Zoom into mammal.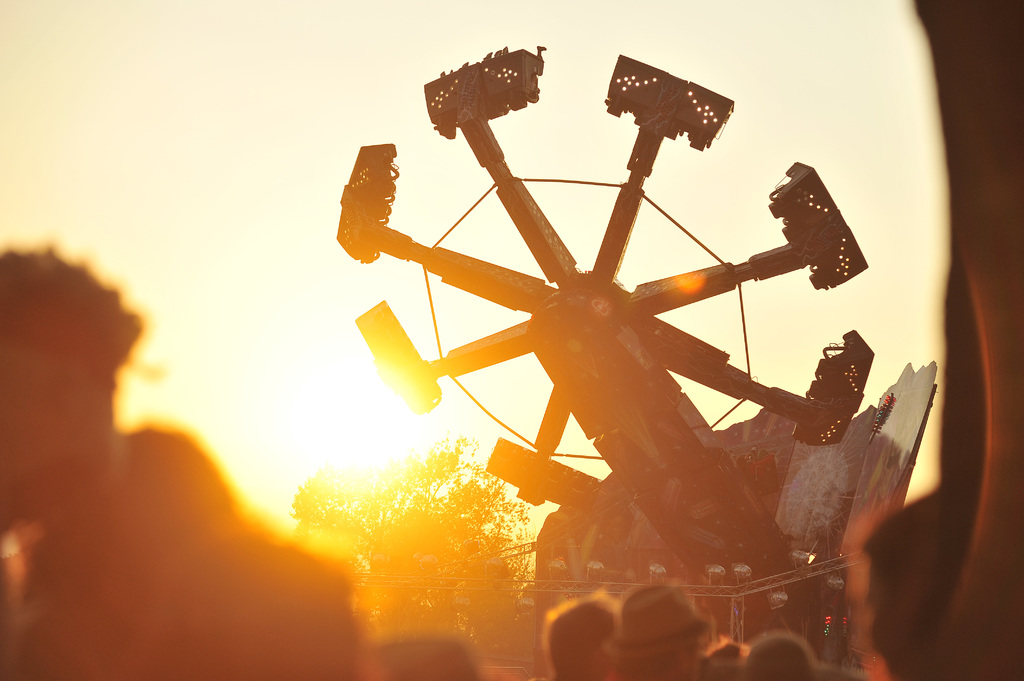
Zoom target: [left=701, top=632, right=744, bottom=680].
